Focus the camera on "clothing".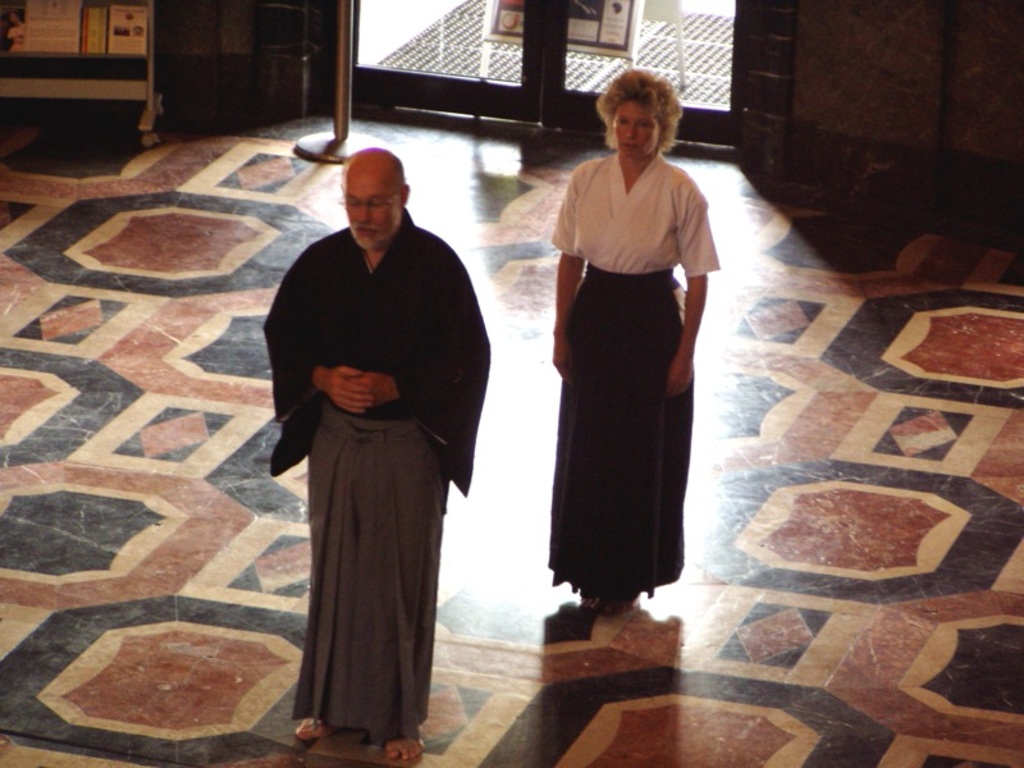
Focus region: left=552, top=152, right=730, bottom=594.
